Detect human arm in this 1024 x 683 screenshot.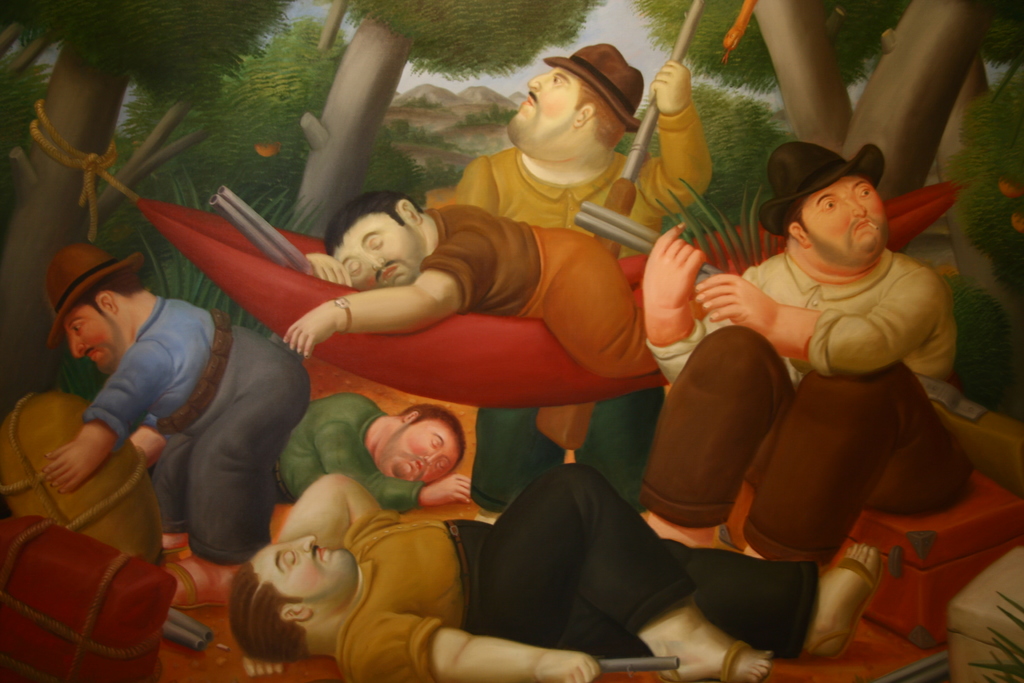
Detection: x1=644, y1=222, x2=765, y2=381.
